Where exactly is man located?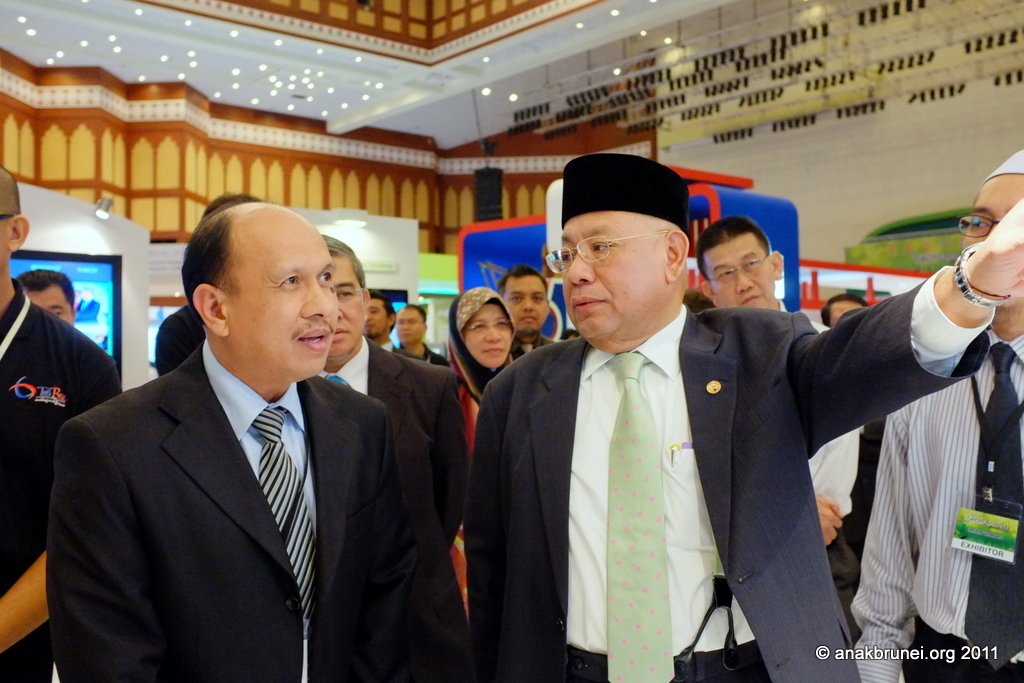
Its bounding box is [left=850, top=150, right=1023, bottom=682].
